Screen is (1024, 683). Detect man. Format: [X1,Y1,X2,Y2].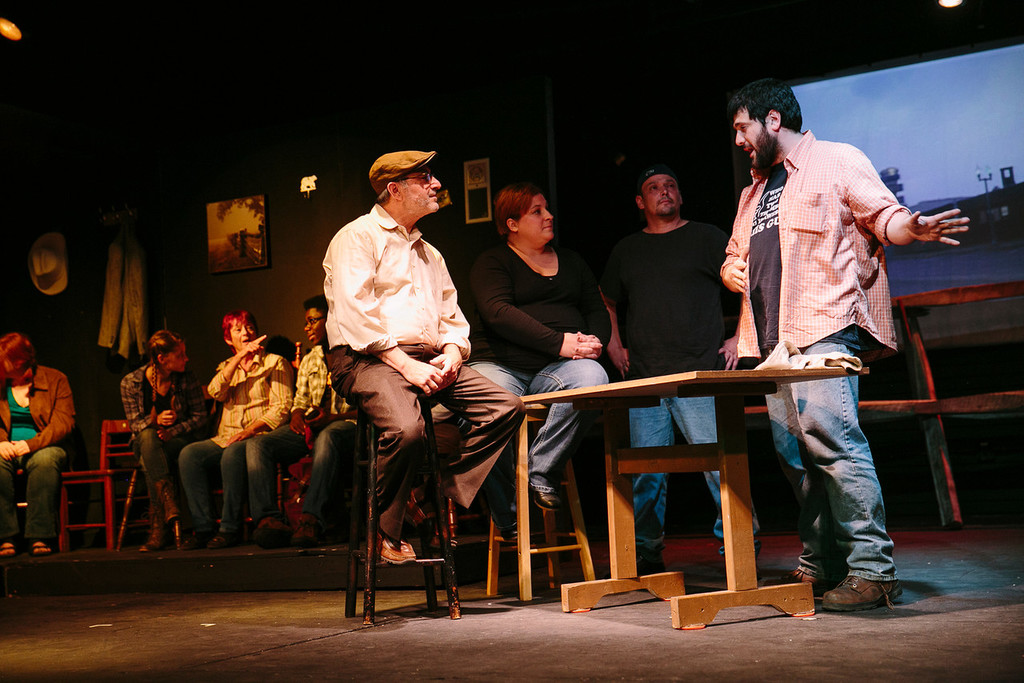
[724,72,946,575].
